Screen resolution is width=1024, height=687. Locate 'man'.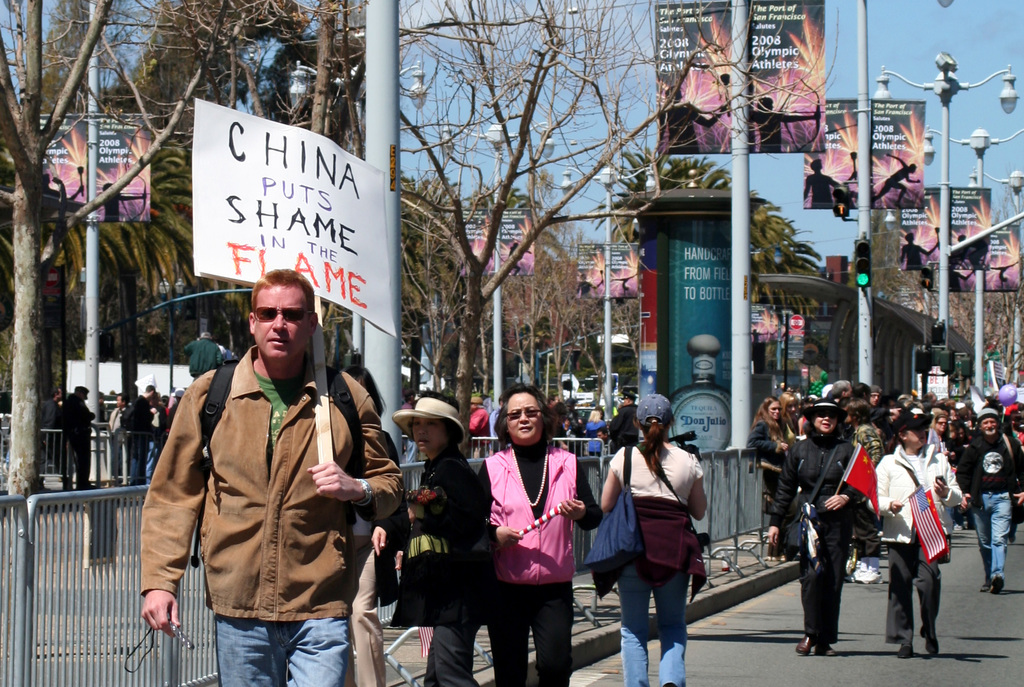
pyautogui.locateOnScreen(128, 284, 401, 672).
